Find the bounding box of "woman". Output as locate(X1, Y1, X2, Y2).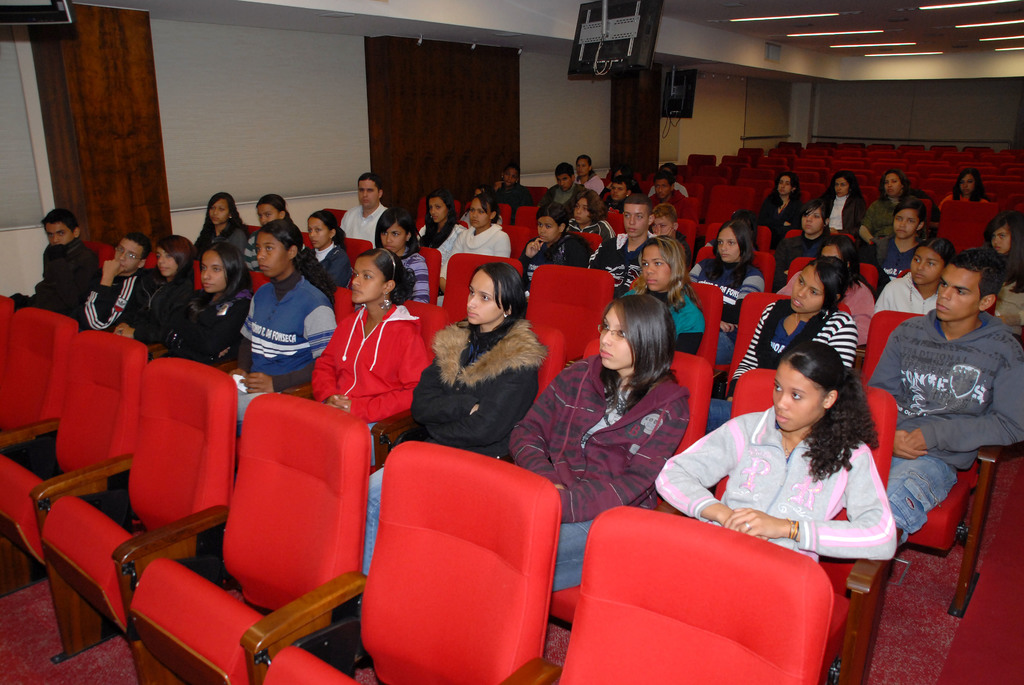
locate(769, 204, 839, 293).
